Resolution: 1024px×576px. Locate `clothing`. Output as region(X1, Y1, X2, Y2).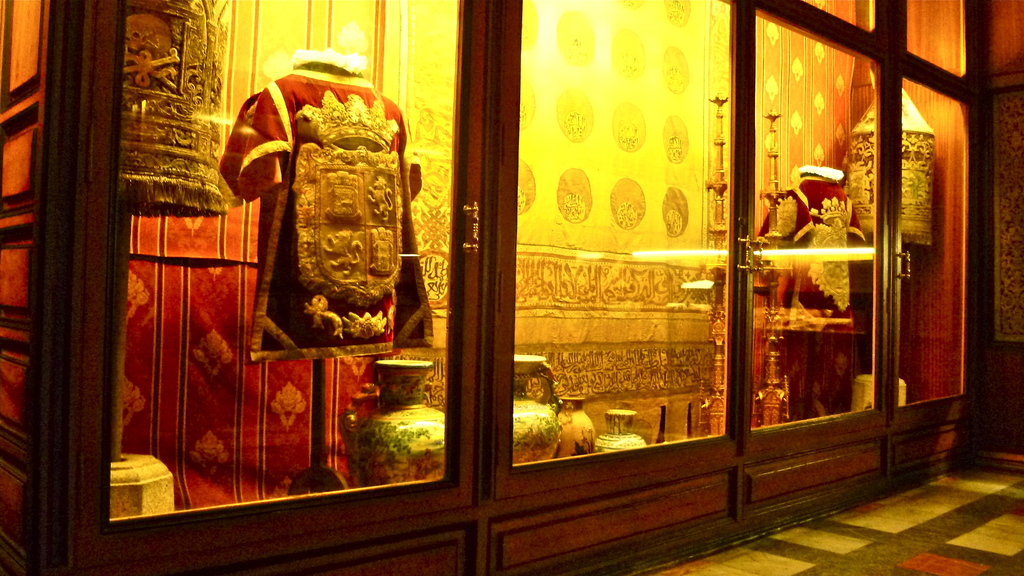
region(218, 72, 431, 363).
